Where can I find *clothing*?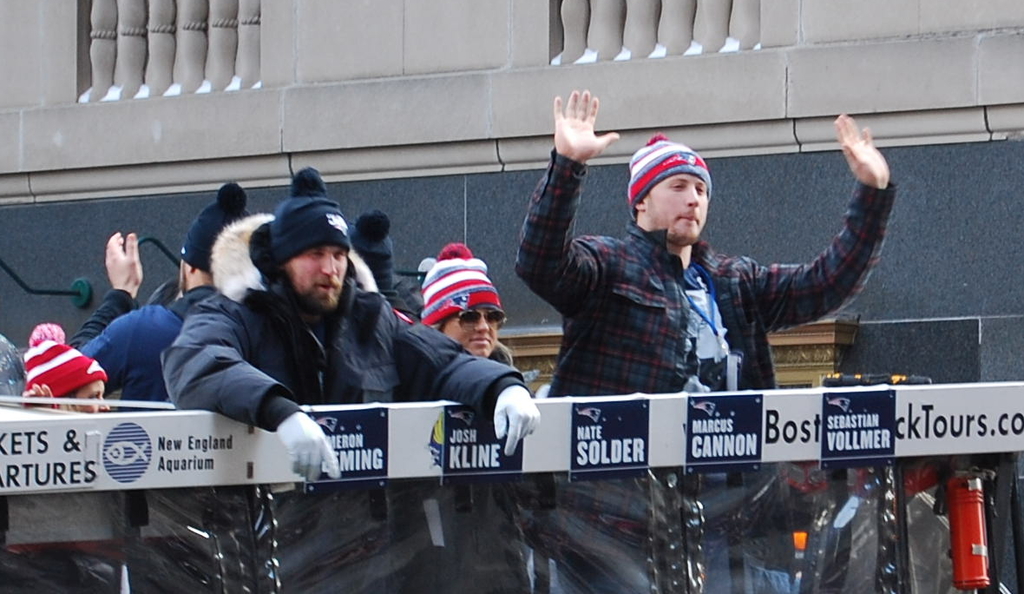
You can find it at BBox(10, 318, 100, 399).
